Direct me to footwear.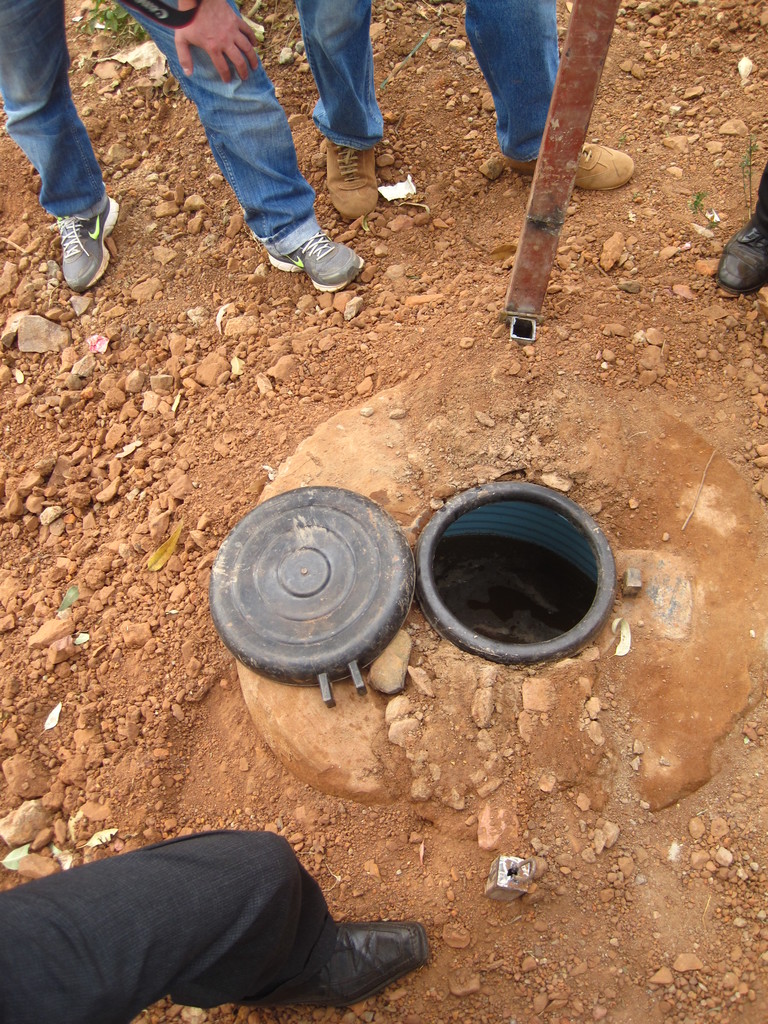
Direction: box(309, 918, 425, 995).
